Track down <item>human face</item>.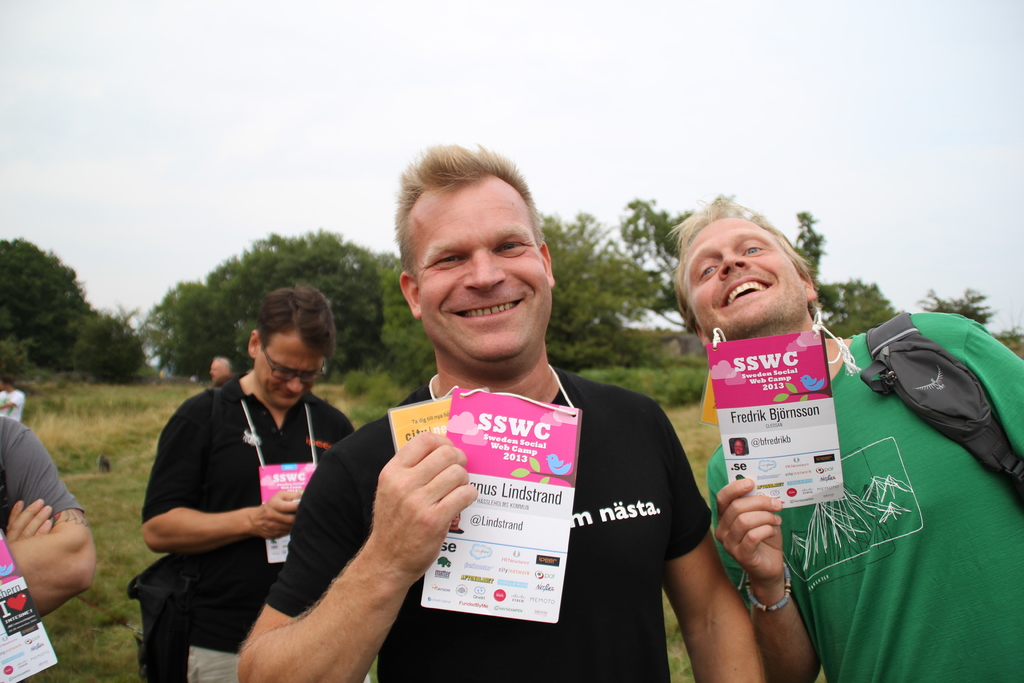
Tracked to <region>209, 358, 225, 384</region>.
